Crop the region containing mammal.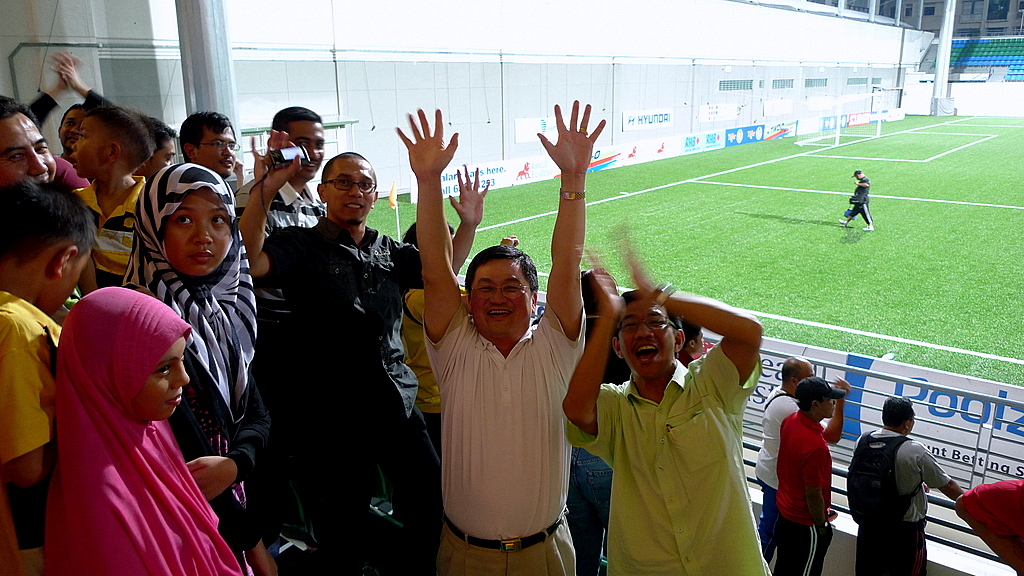
Crop region: 153 111 187 191.
